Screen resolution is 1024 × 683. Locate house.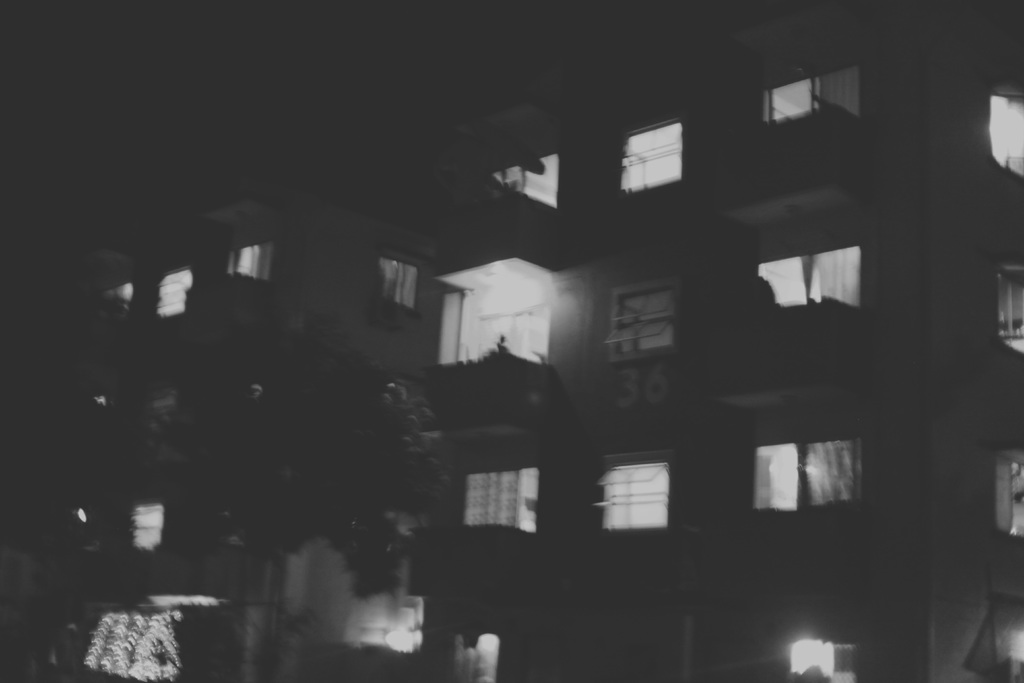
61, 183, 440, 682.
